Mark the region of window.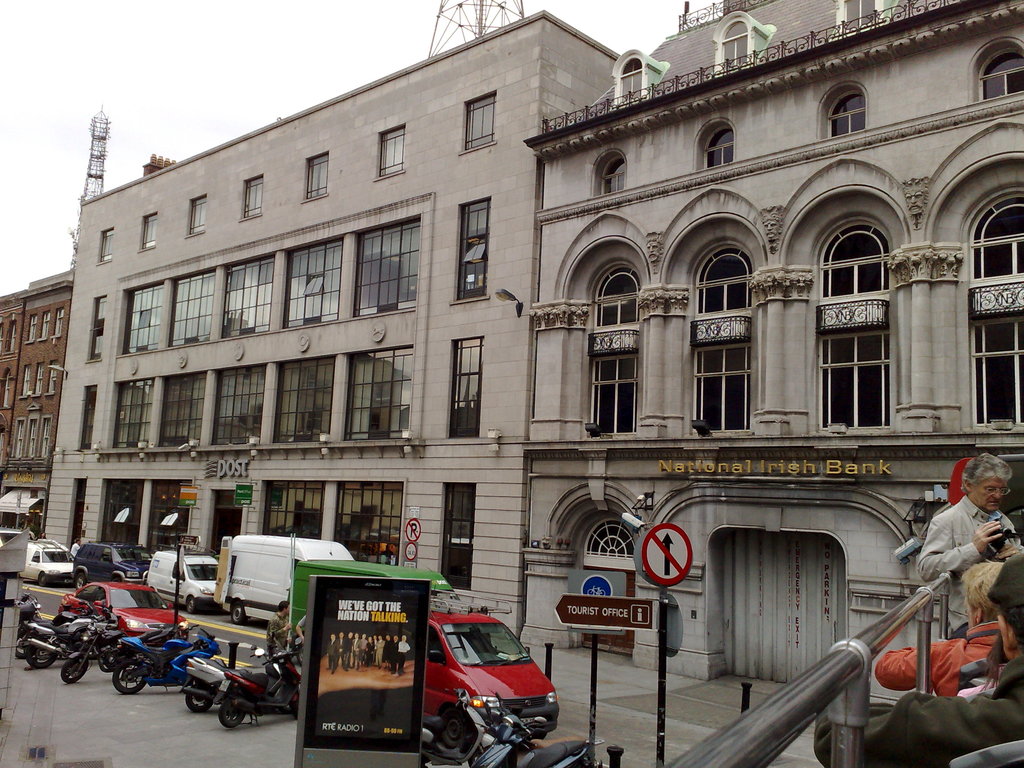
Region: l=42, t=308, r=50, b=340.
